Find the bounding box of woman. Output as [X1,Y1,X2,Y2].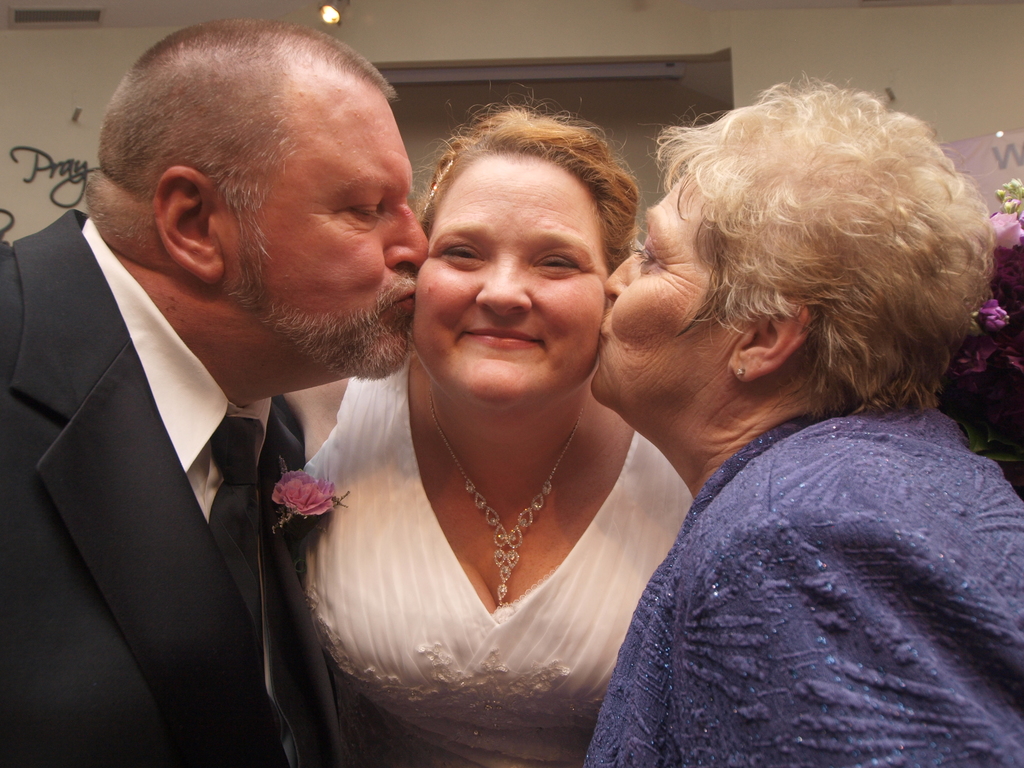
[283,91,696,767].
